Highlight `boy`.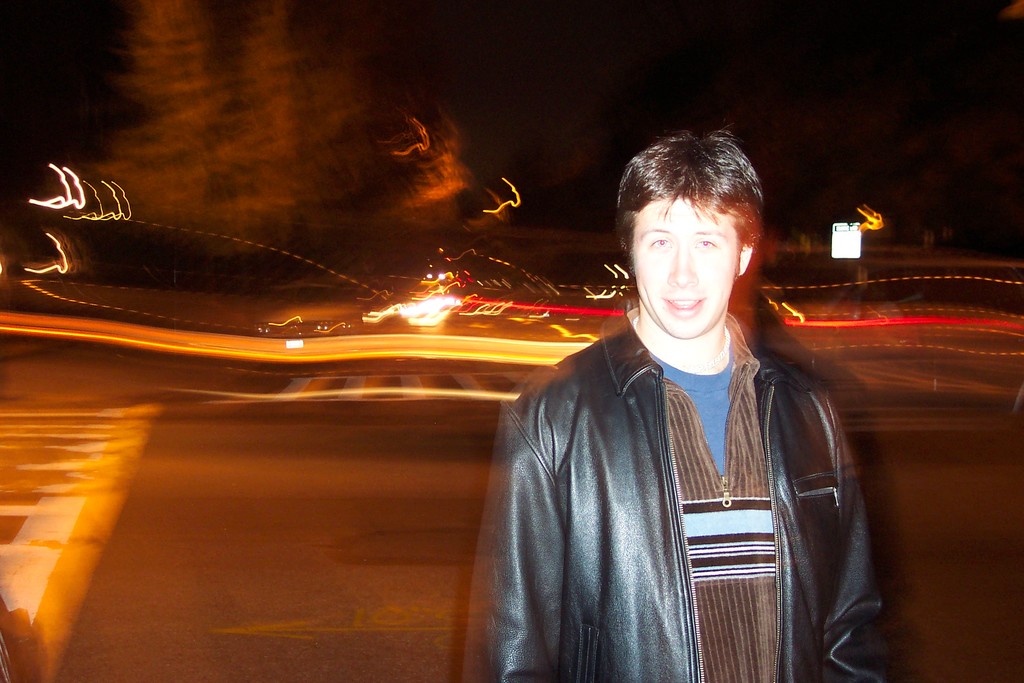
Highlighted region: <region>473, 139, 890, 667</region>.
